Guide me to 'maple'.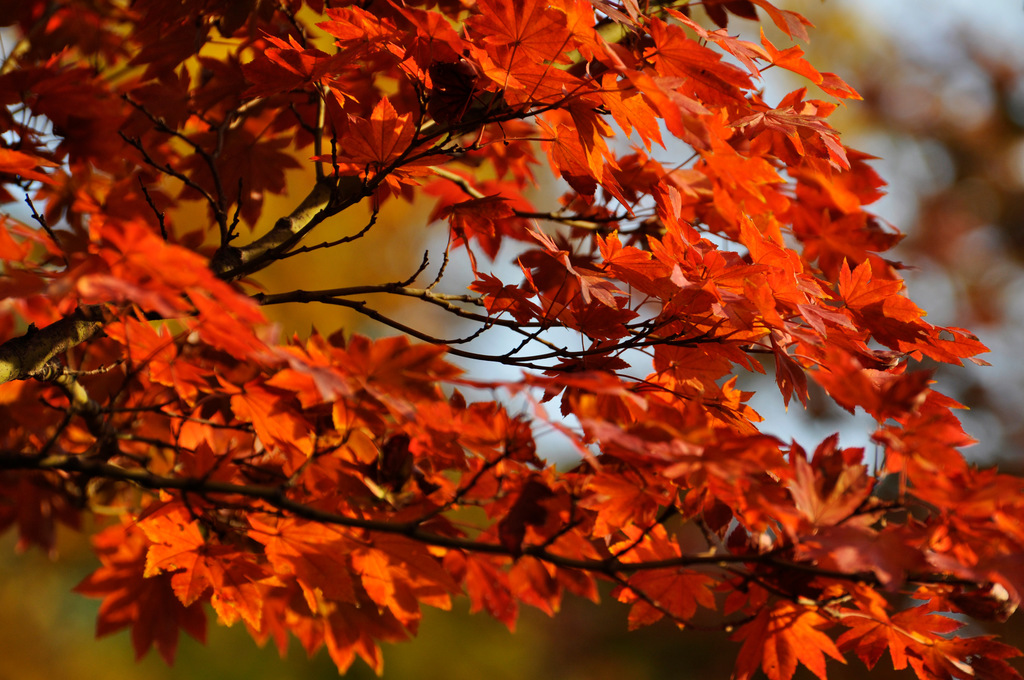
Guidance: region(0, 0, 974, 672).
